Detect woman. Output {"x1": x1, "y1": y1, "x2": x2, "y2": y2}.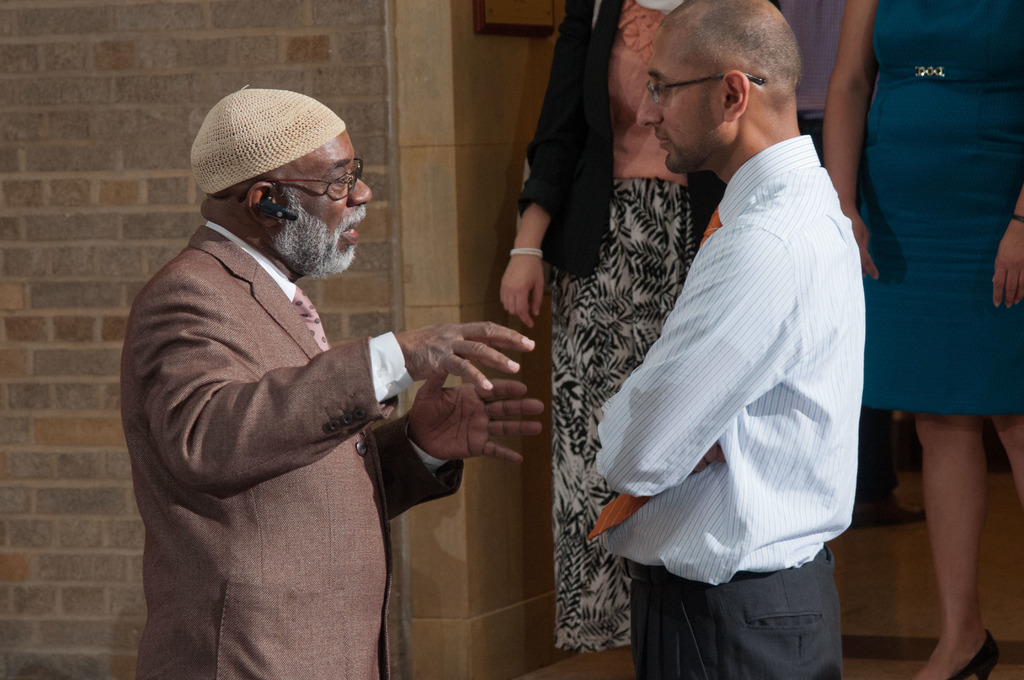
{"x1": 497, "y1": 0, "x2": 787, "y2": 650}.
